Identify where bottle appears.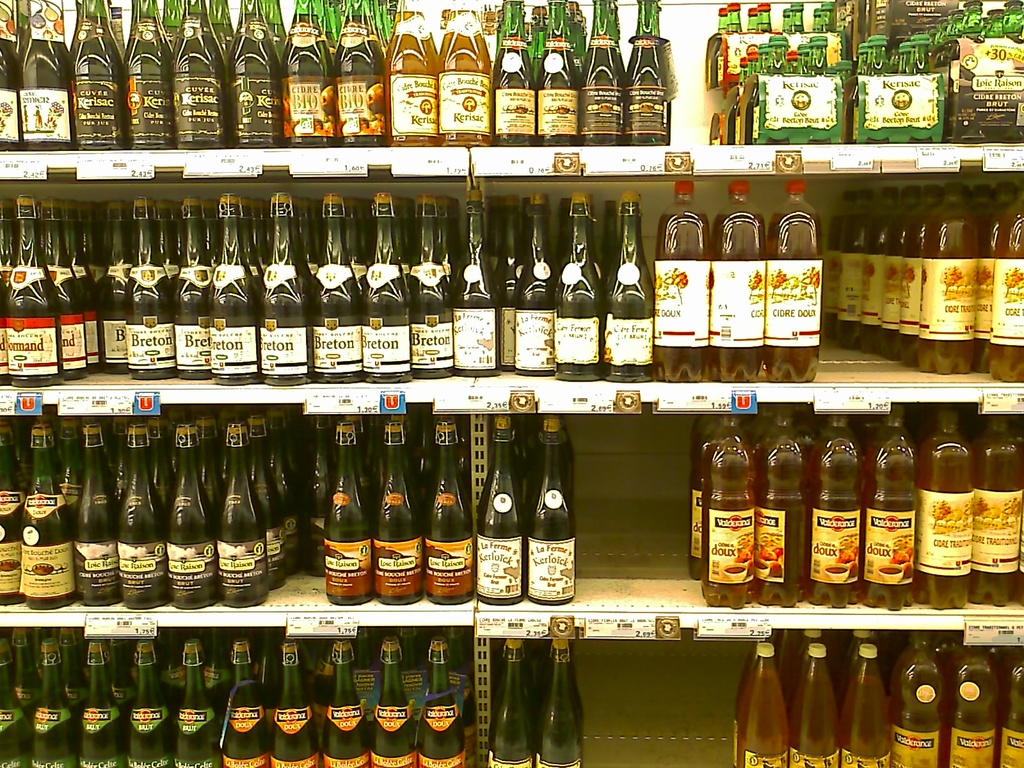
Appears at (x1=225, y1=0, x2=277, y2=146).
